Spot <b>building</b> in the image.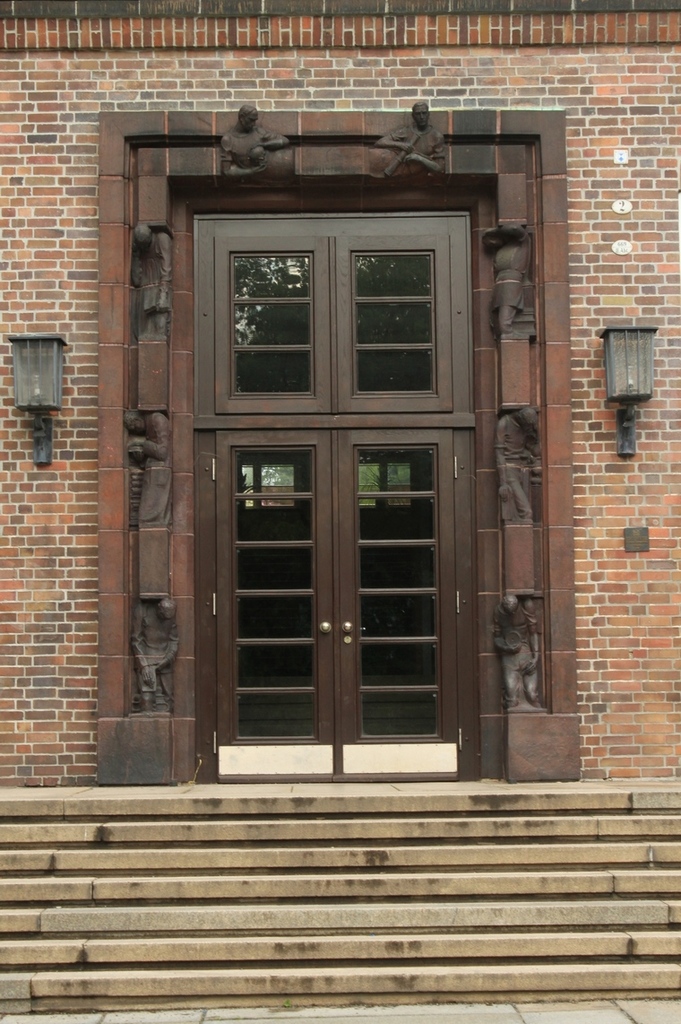
<b>building</b> found at box=[0, 0, 680, 1023].
